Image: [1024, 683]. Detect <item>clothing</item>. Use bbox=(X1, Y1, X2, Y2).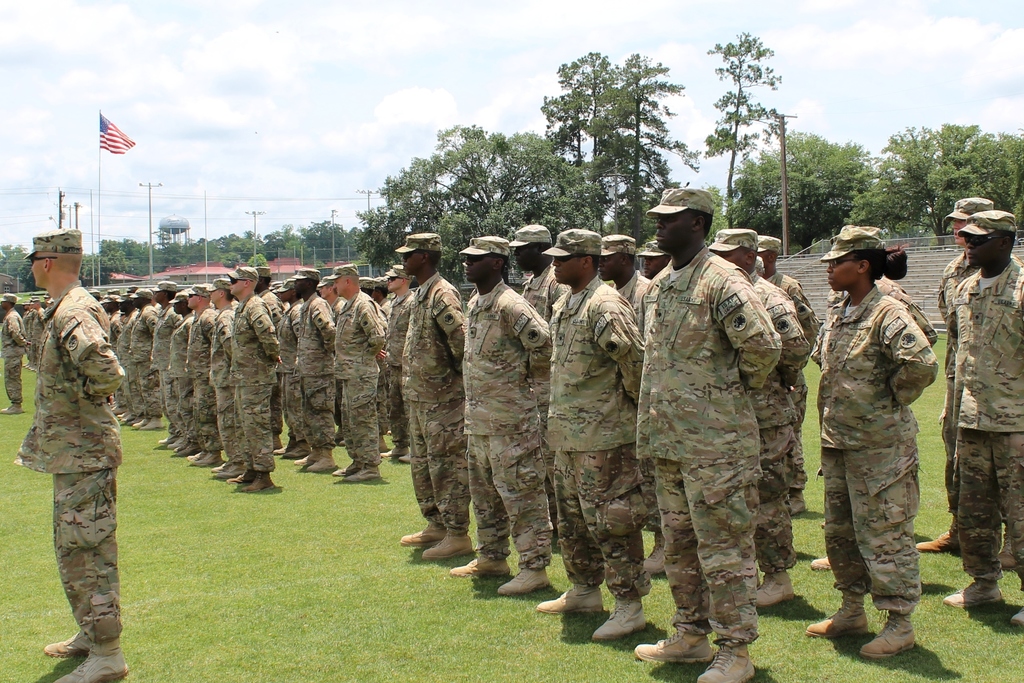
bbox=(611, 273, 650, 314).
